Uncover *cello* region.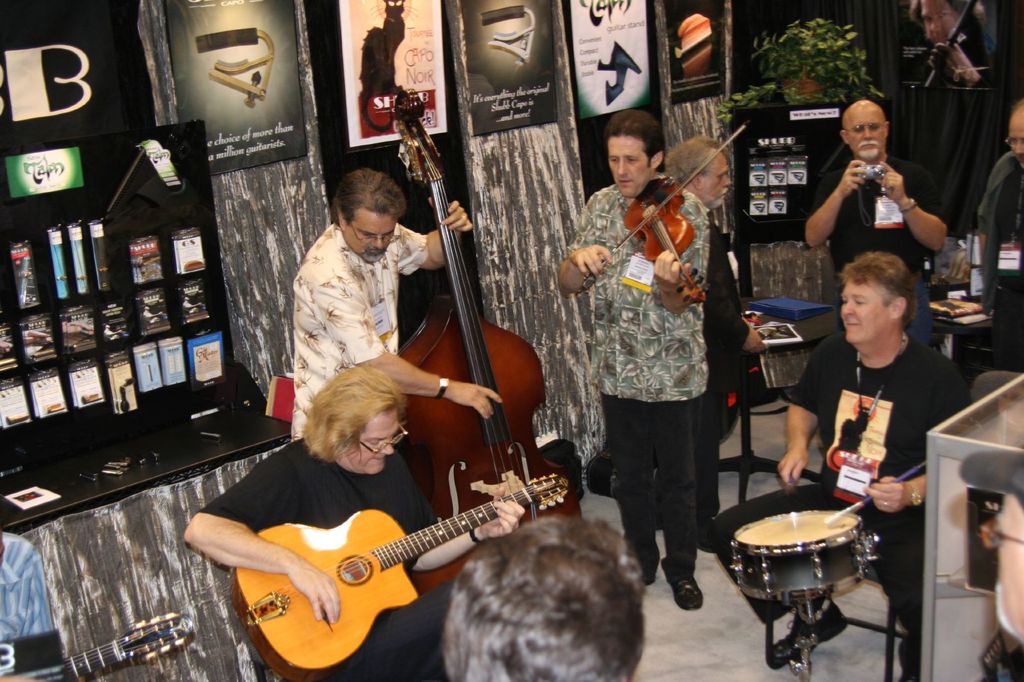
Uncovered: box(394, 89, 585, 598).
